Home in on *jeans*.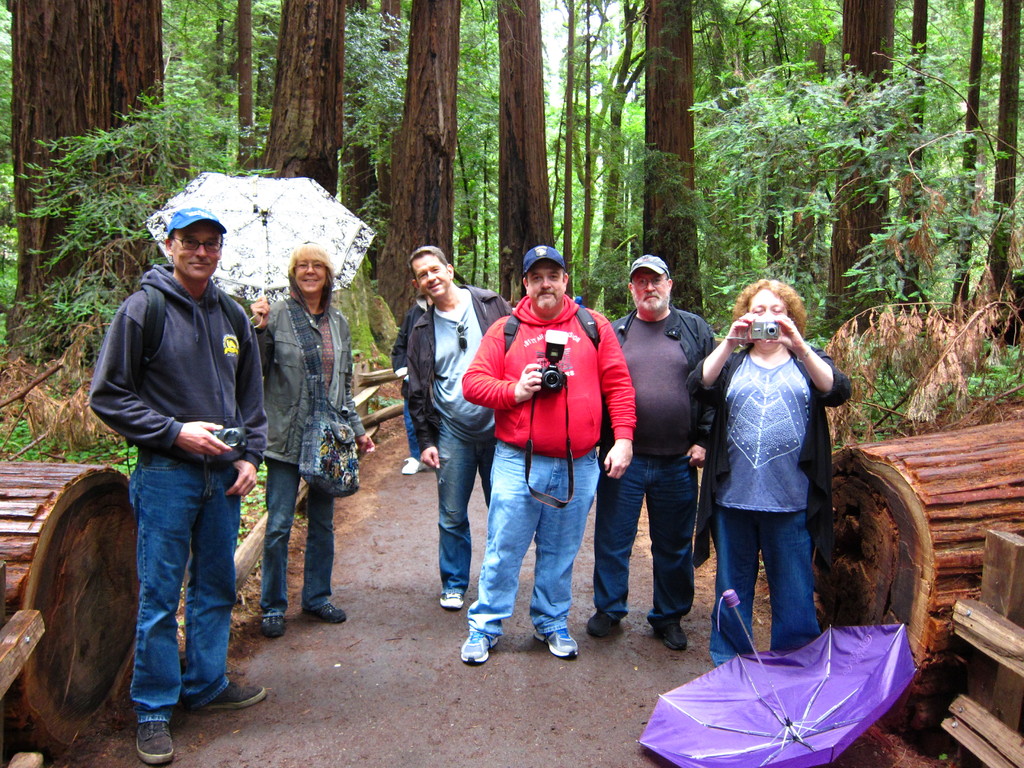
Homed in at Rect(442, 414, 499, 589).
